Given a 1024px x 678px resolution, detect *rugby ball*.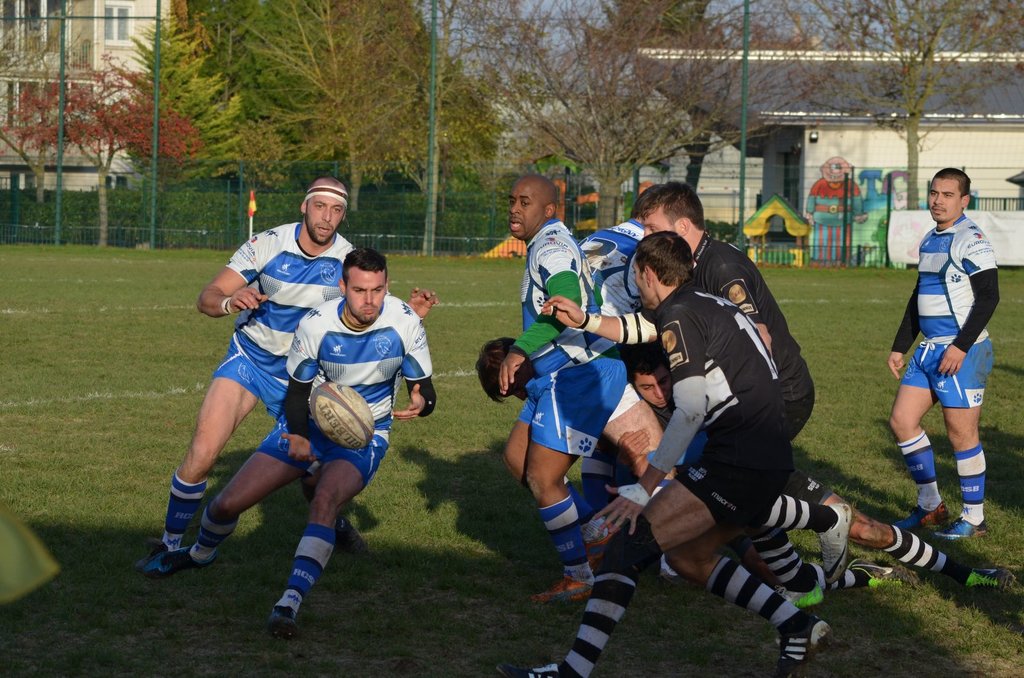
locate(292, 377, 365, 455).
